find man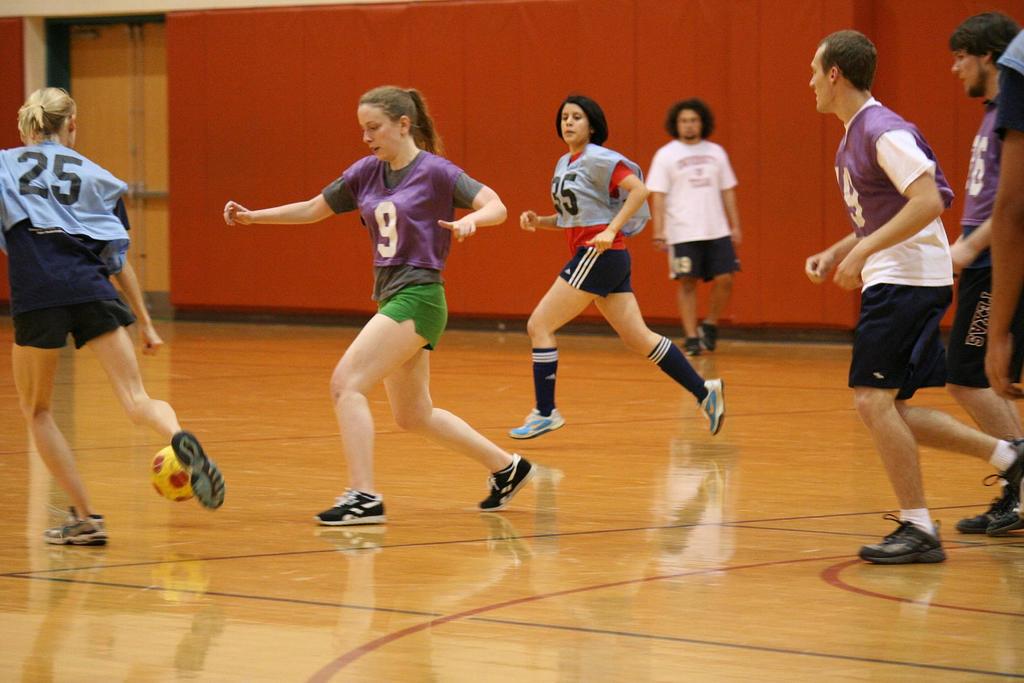
left=646, top=99, right=746, bottom=360
